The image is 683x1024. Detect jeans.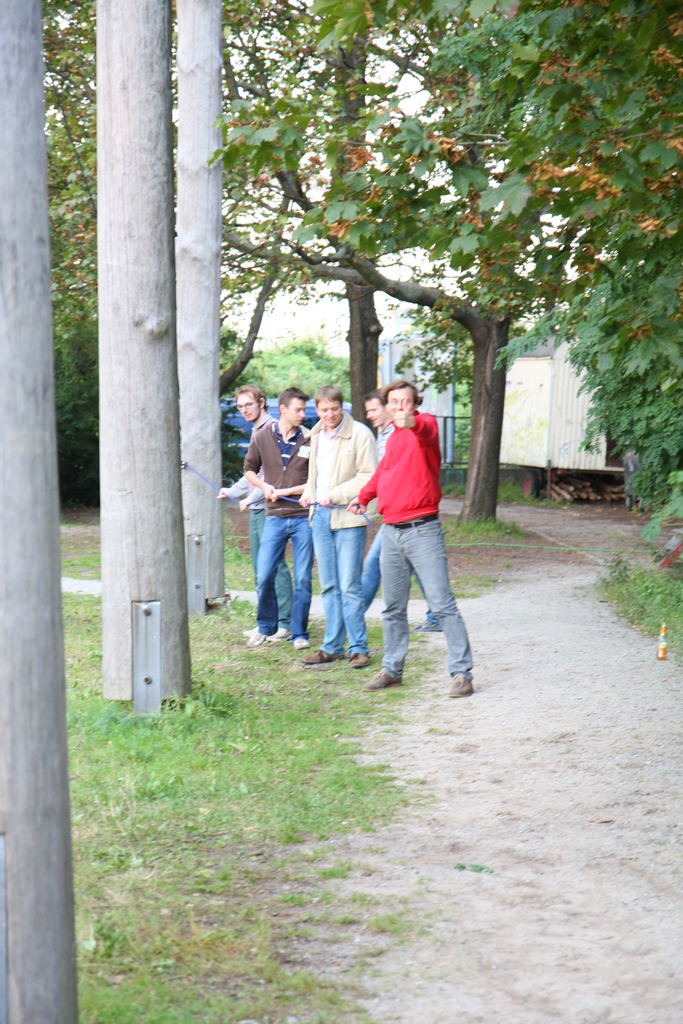
Detection: bbox=[309, 507, 371, 659].
